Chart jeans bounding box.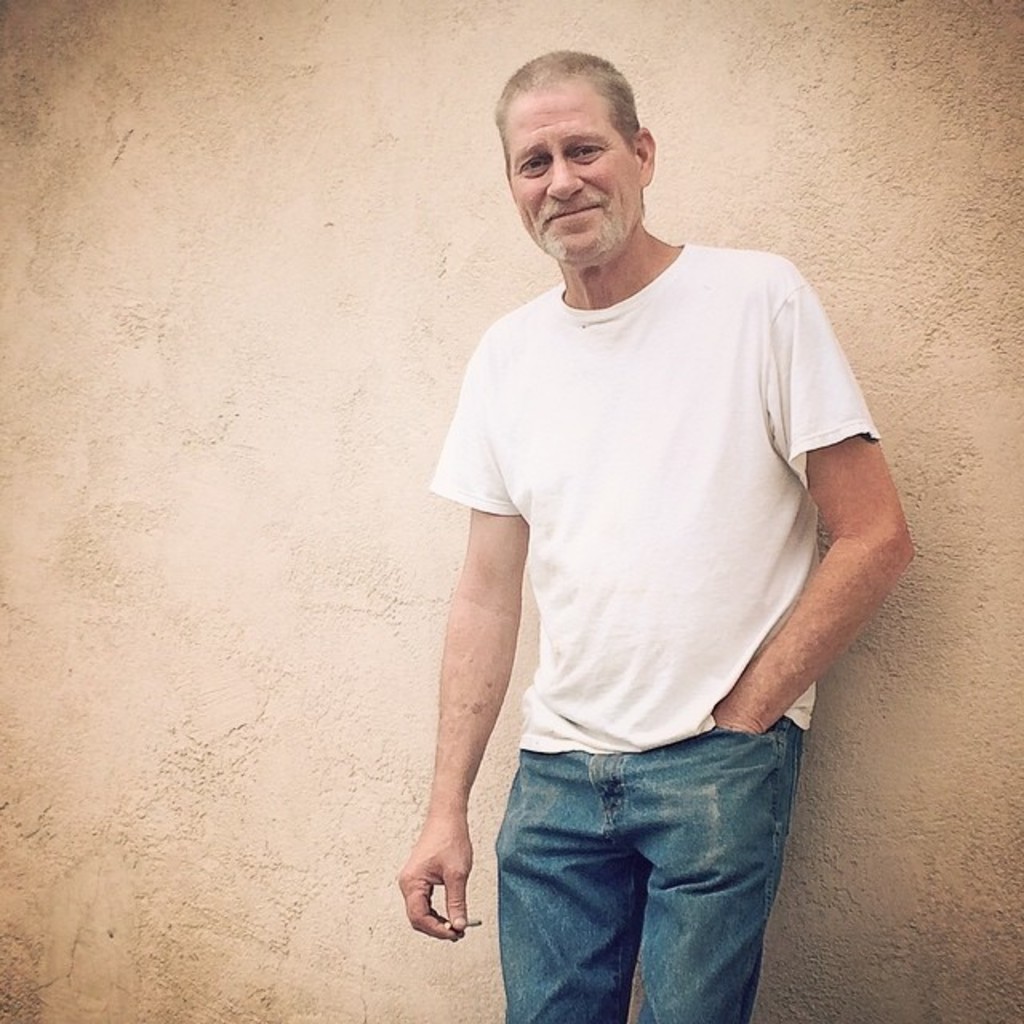
Charted: (483, 710, 808, 1019).
